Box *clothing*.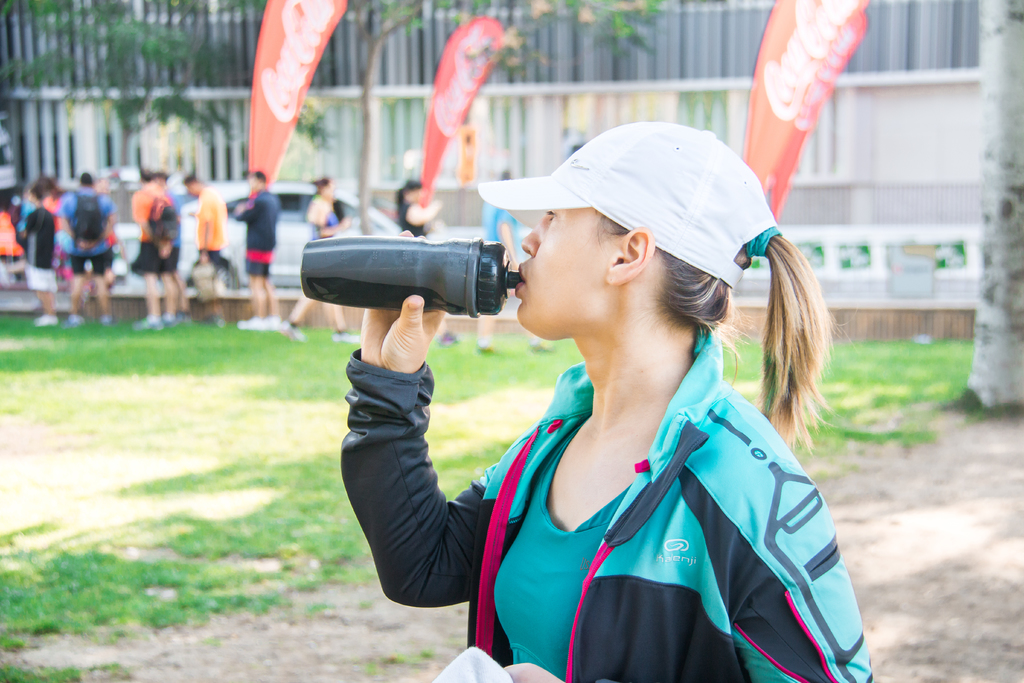
(left=63, top=186, right=125, bottom=280).
